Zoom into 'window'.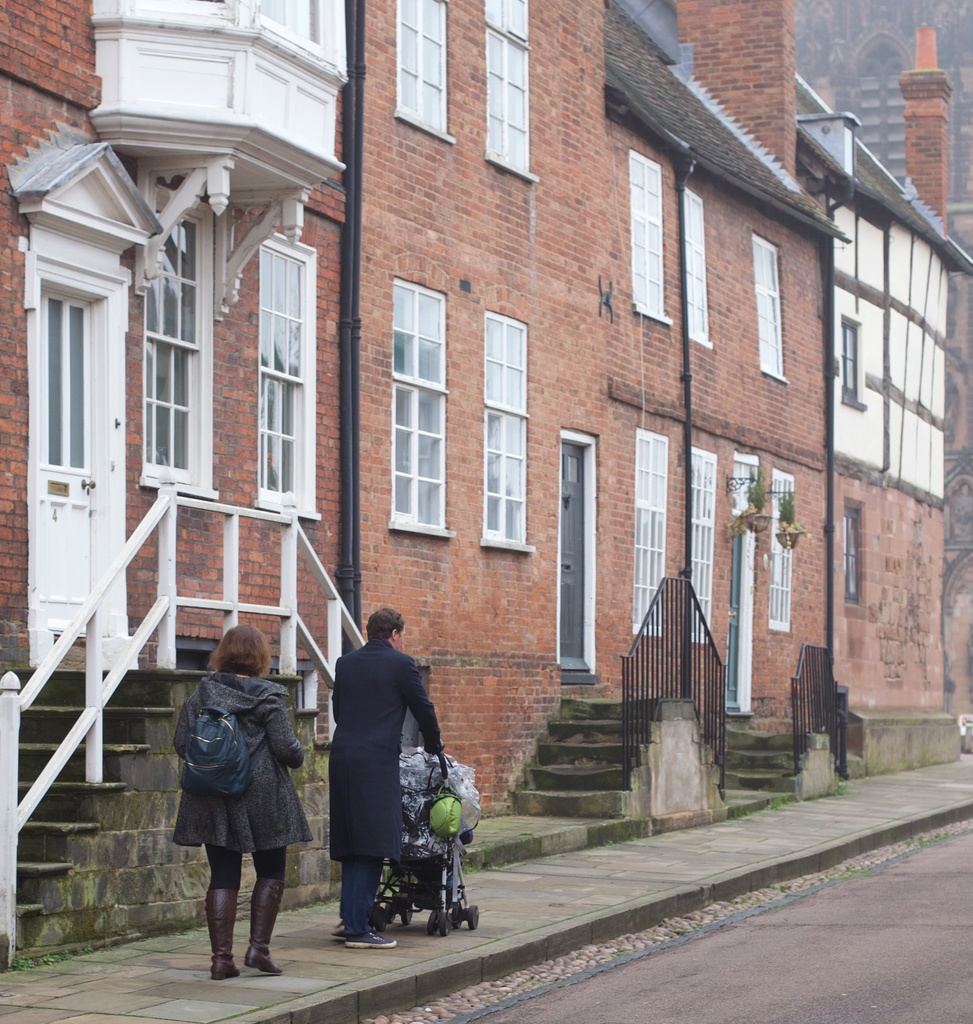
Zoom target: 482/0/545/185.
